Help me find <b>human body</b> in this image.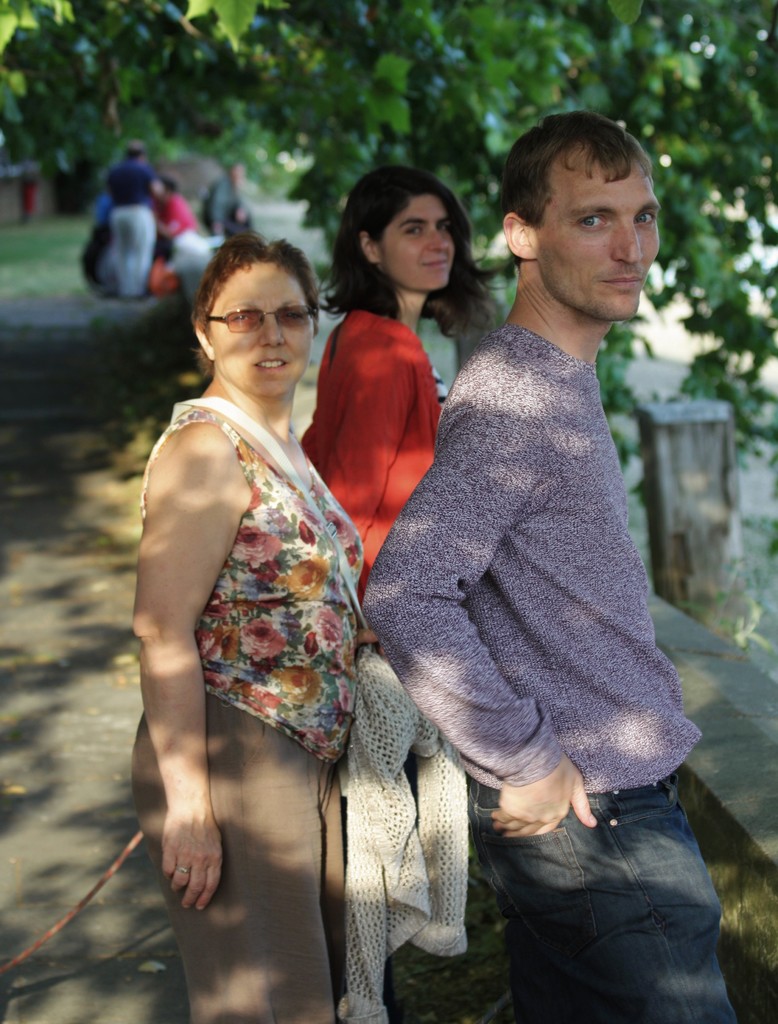
Found it: <bbox>202, 161, 255, 246</bbox>.
